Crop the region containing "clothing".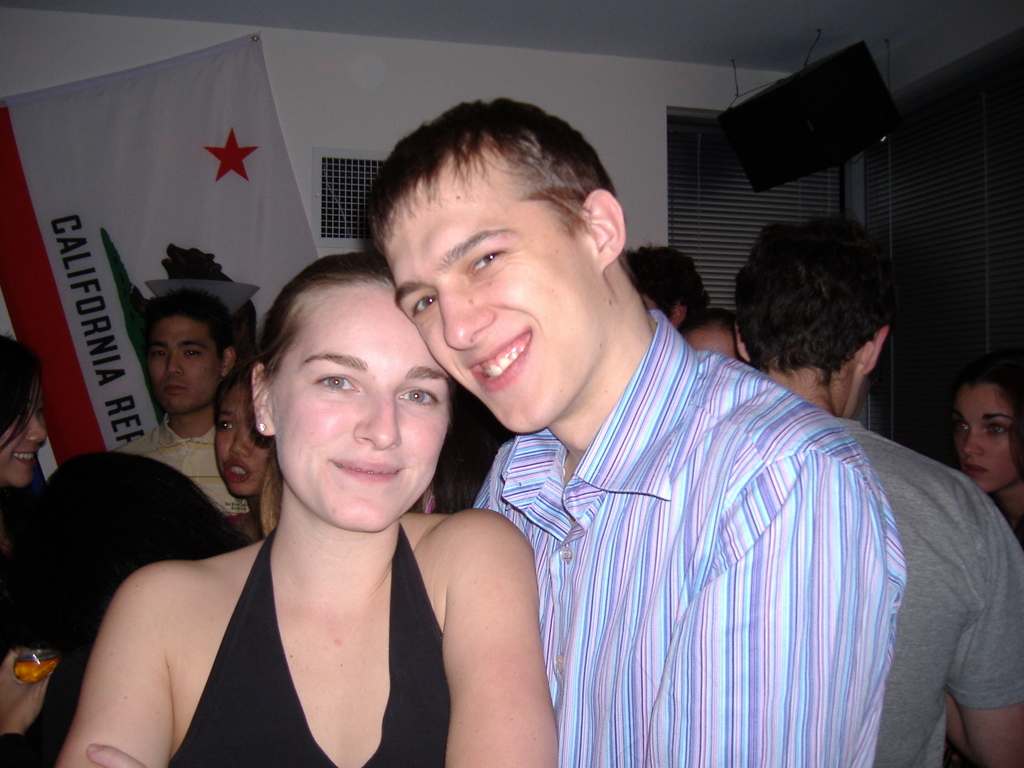
Crop region: [826,415,1023,767].
